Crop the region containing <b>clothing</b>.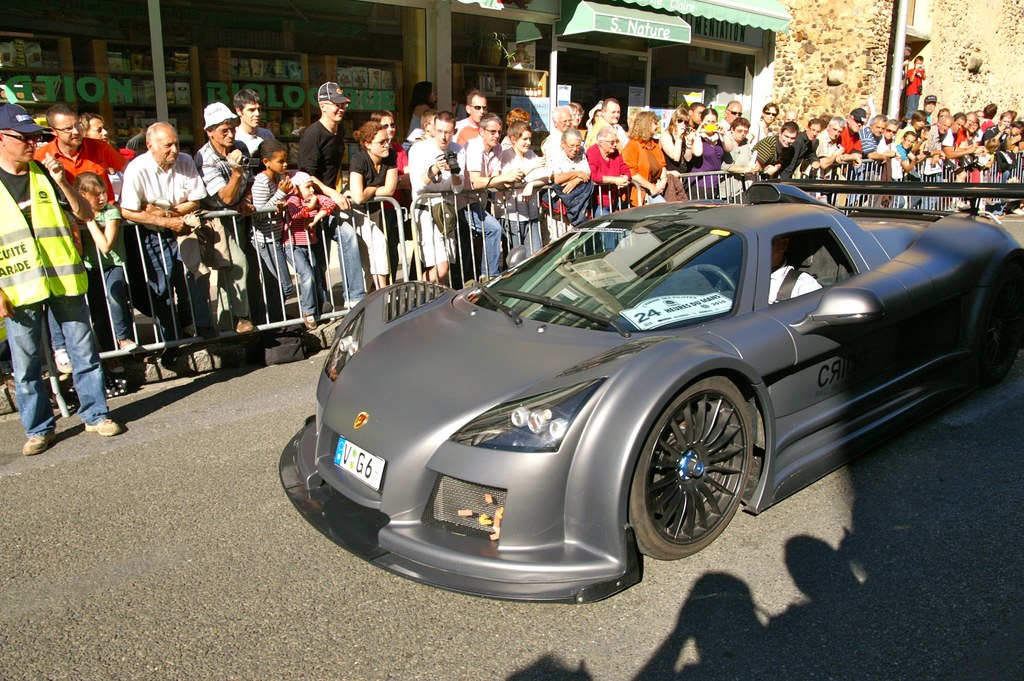
Crop region: bbox=[746, 119, 774, 149].
